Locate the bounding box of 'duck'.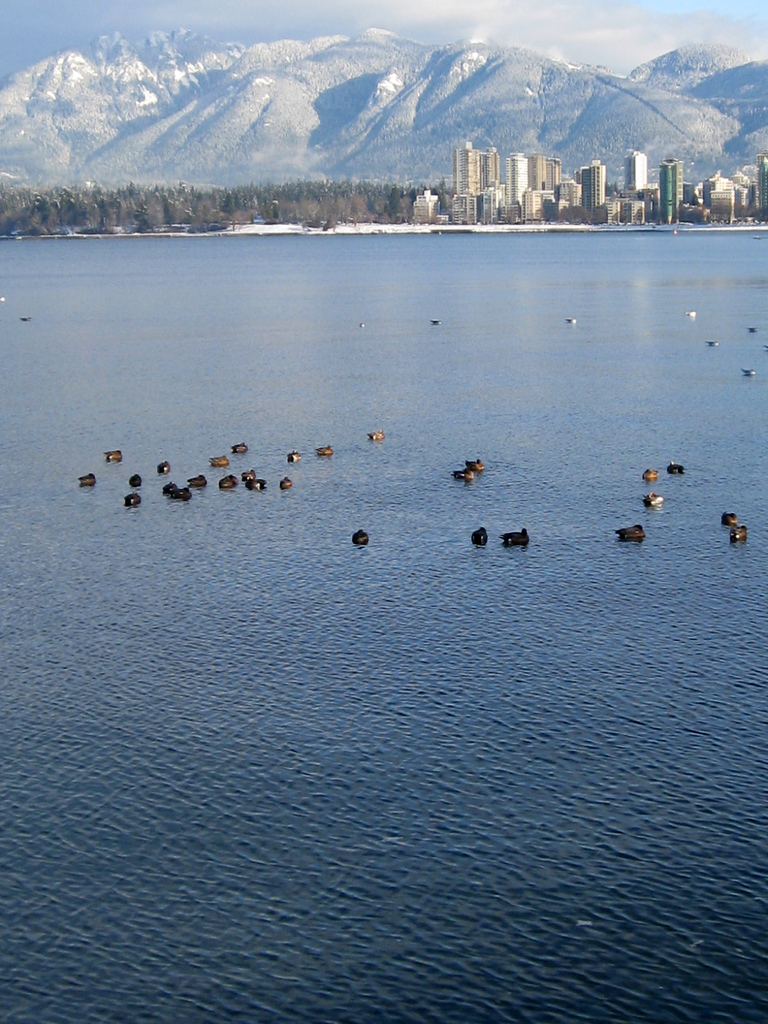
Bounding box: 612/524/648/543.
